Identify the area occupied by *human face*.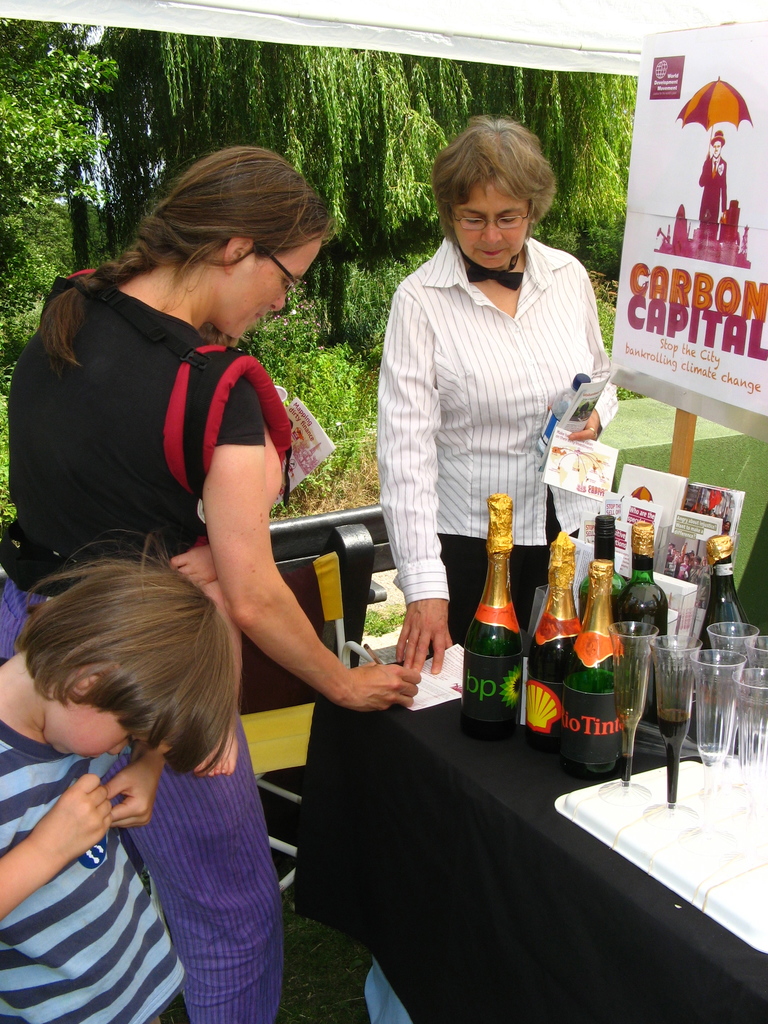
Area: 44 690 166 758.
